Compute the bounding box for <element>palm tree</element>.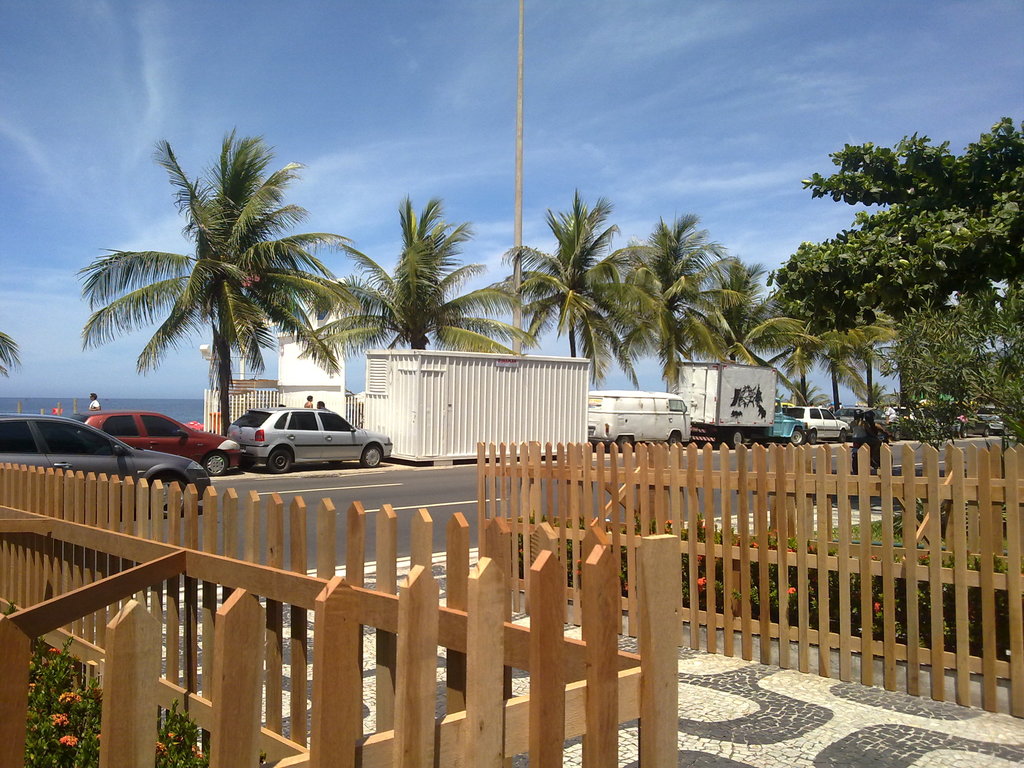
left=501, top=183, right=635, bottom=363.
